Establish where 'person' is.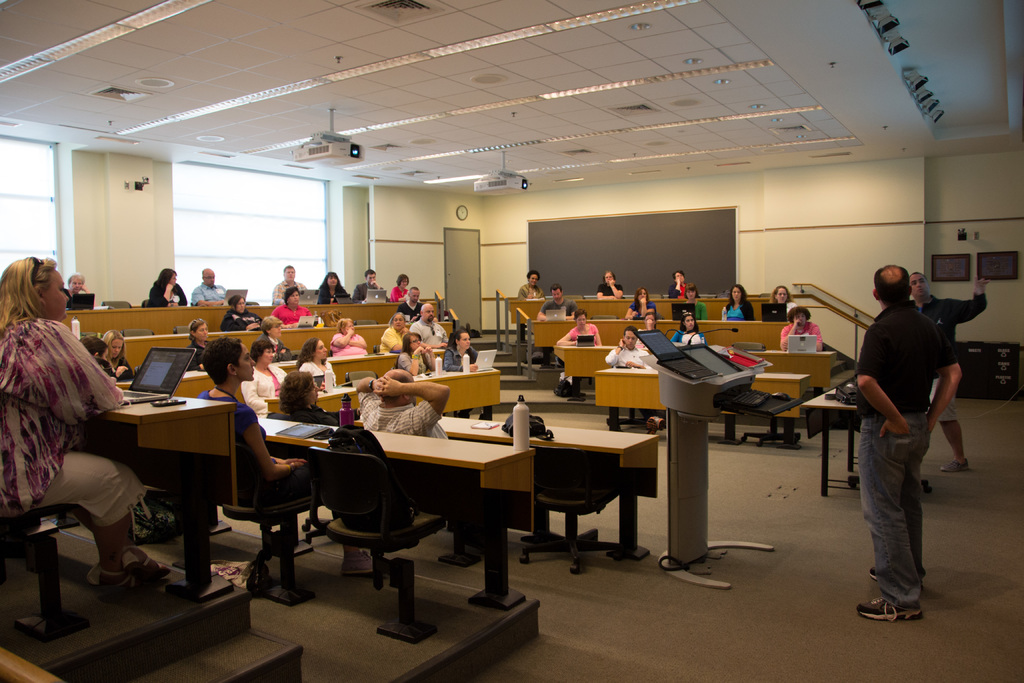
Established at bbox=(147, 270, 186, 308).
